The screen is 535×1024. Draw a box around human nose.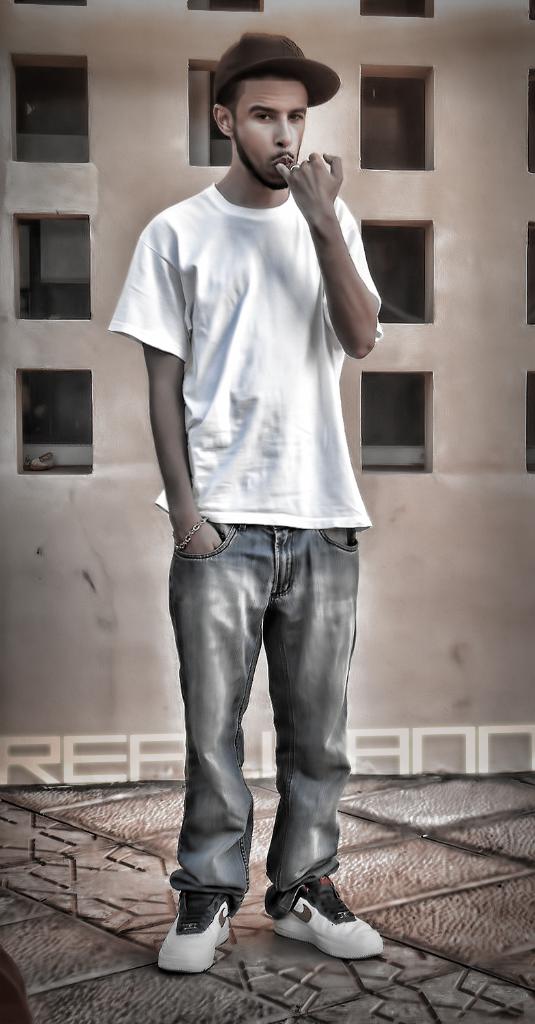
pyautogui.locateOnScreen(270, 120, 293, 146).
